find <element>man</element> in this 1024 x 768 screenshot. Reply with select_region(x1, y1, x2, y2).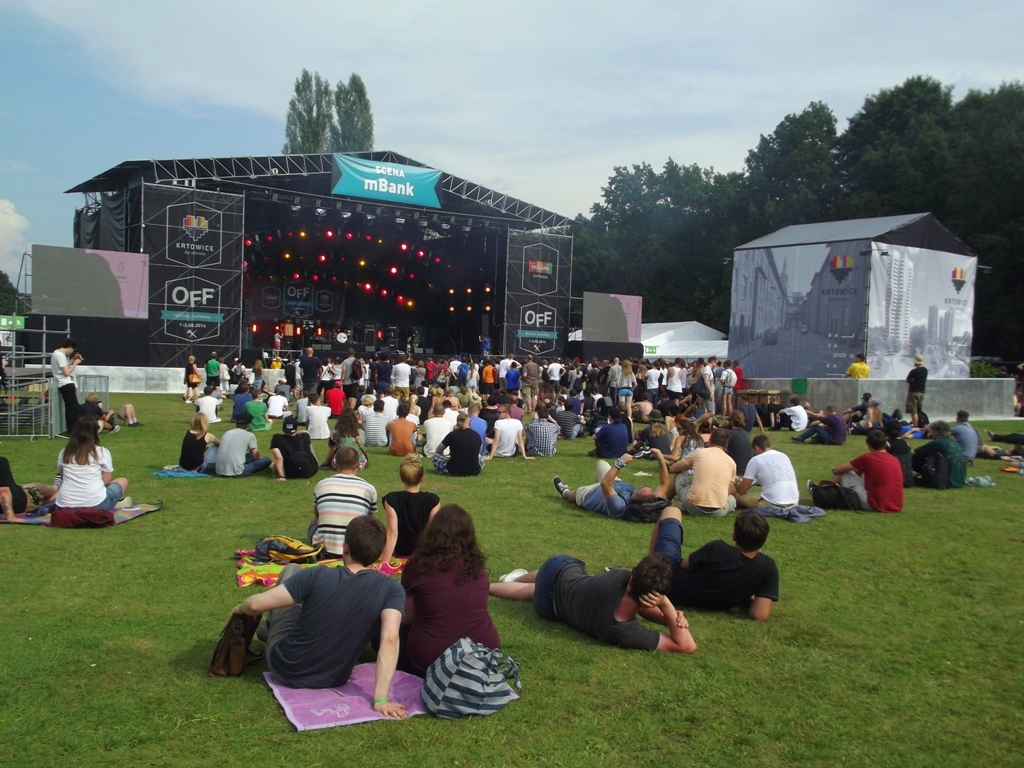
select_region(739, 441, 798, 521).
